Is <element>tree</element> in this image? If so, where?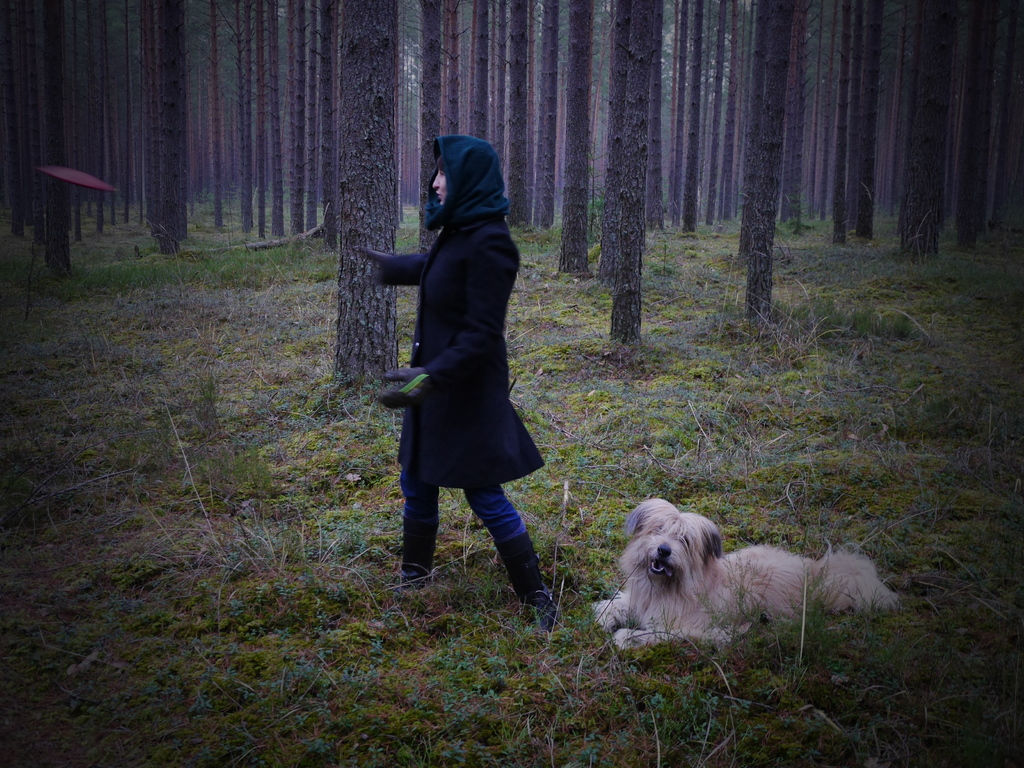
Yes, at bbox=[211, 0, 333, 248].
